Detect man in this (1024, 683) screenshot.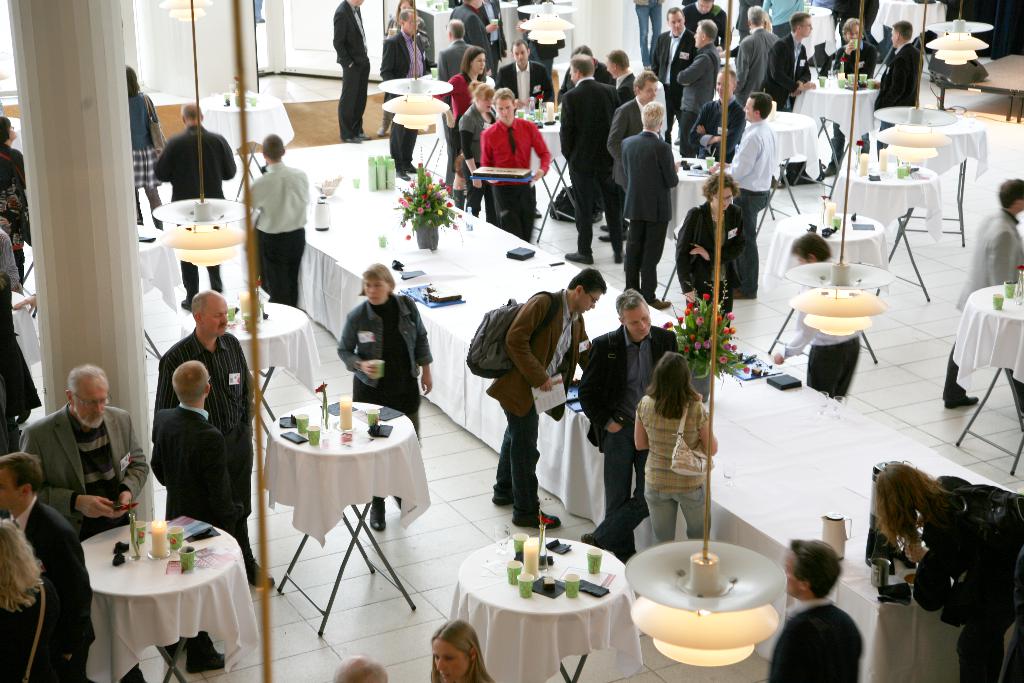
Detection: <bbox>618, 103, 683, 306</bbox>.
